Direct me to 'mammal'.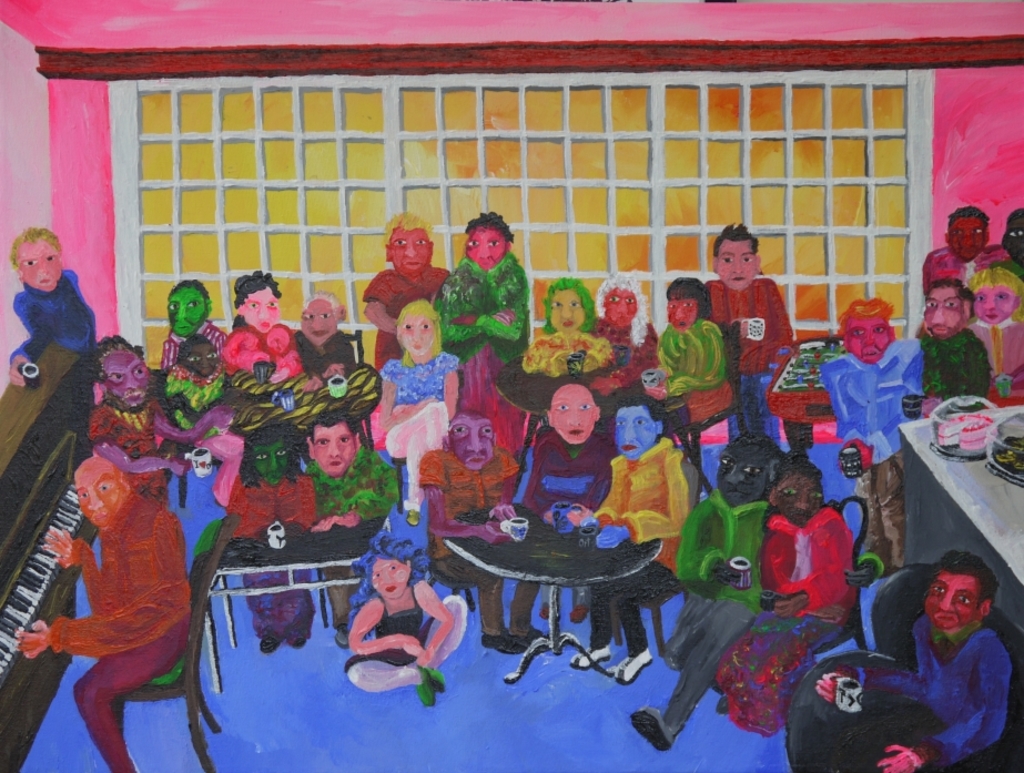
Direction: locate(991, 208, 1023, 278).
